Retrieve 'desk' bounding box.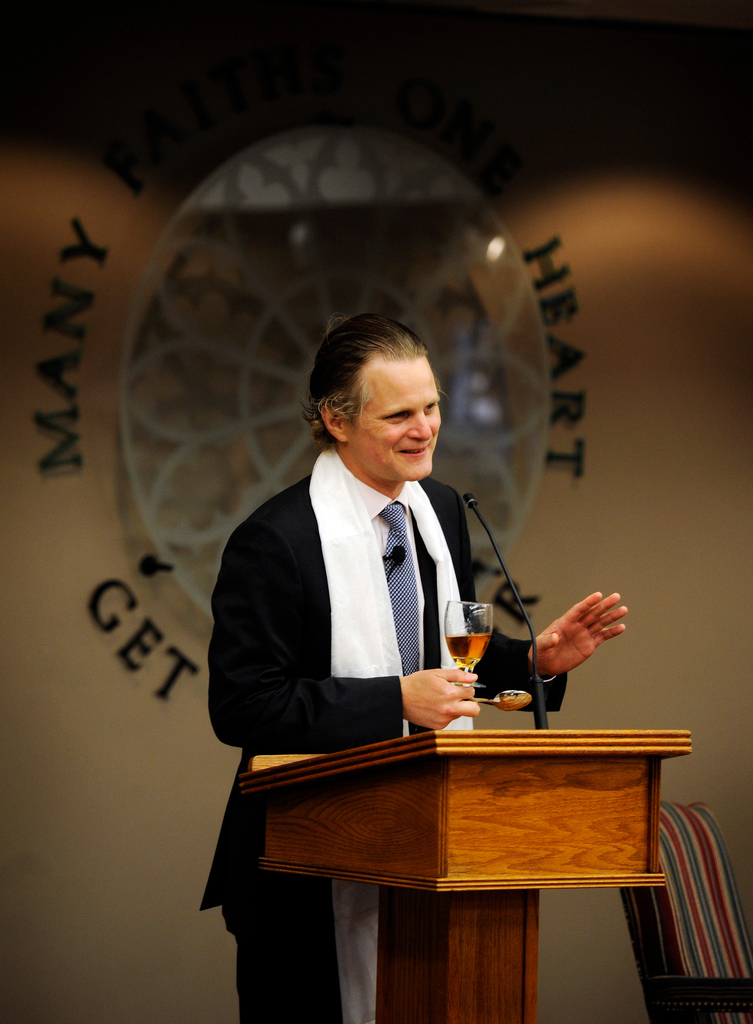
Bounding box: Rect(236, 724, 694, 1023).
